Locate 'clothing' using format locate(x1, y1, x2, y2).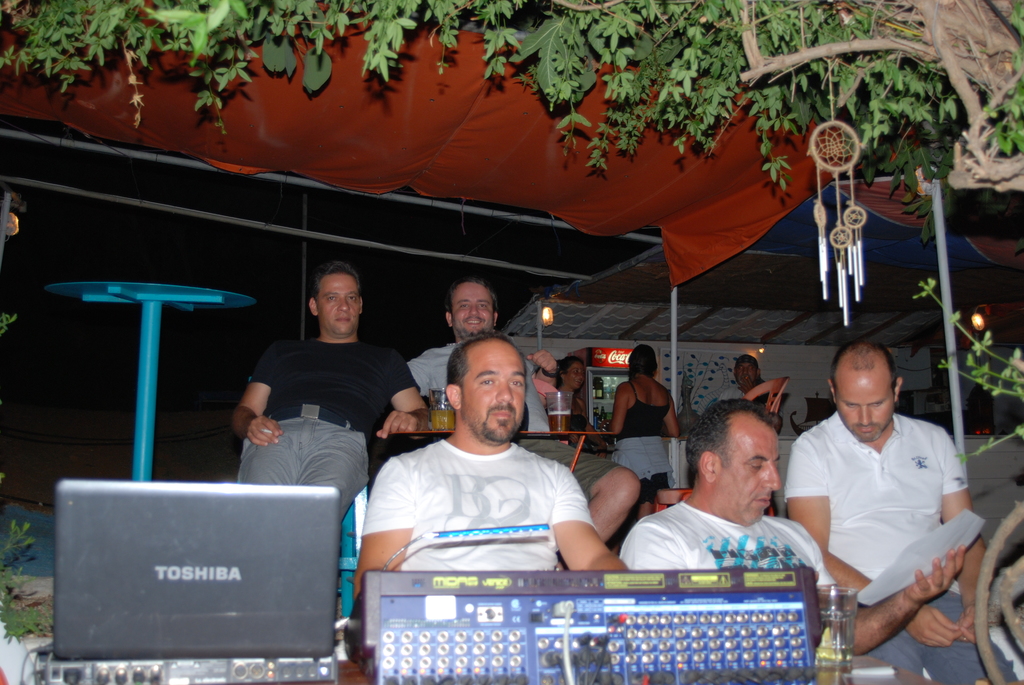
locate(717, 382, 782, 418).
